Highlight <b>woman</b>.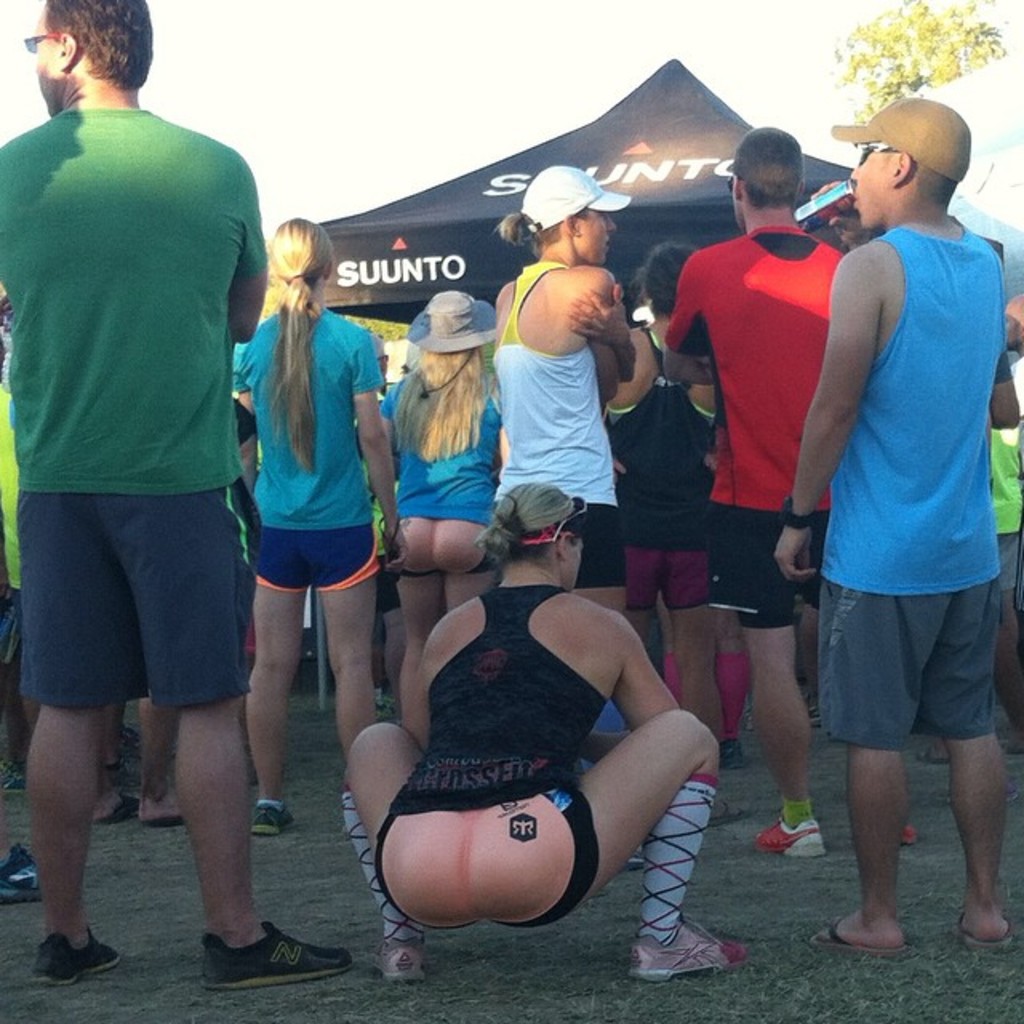
Highlighted region: (338,480,738,995).
